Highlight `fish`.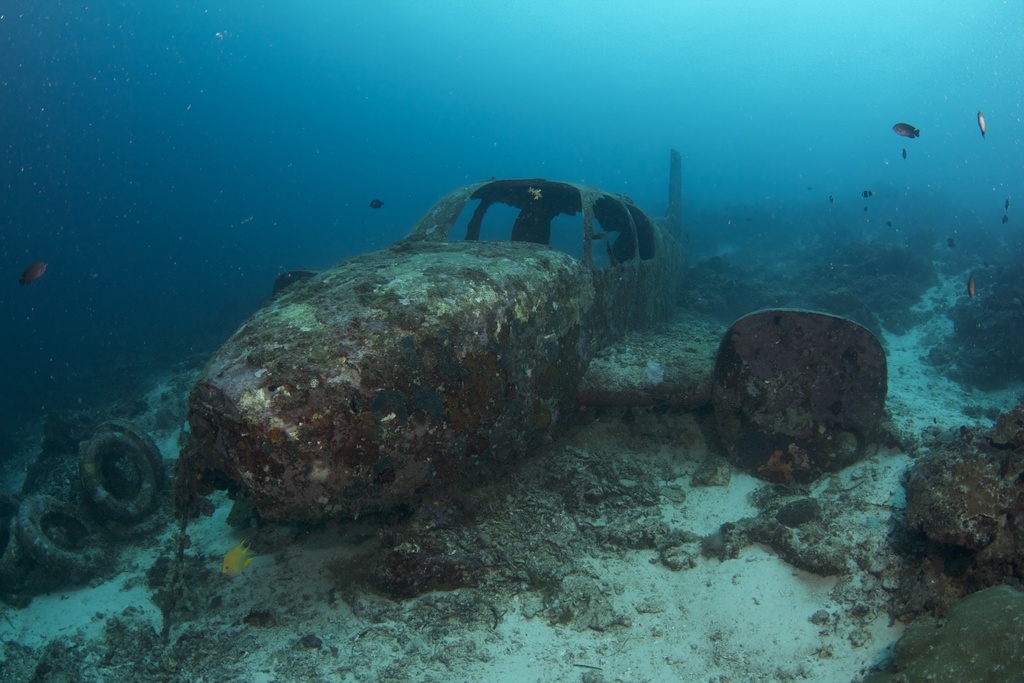
Highlighted region: bbox(1002, 219, 1007, 228).
